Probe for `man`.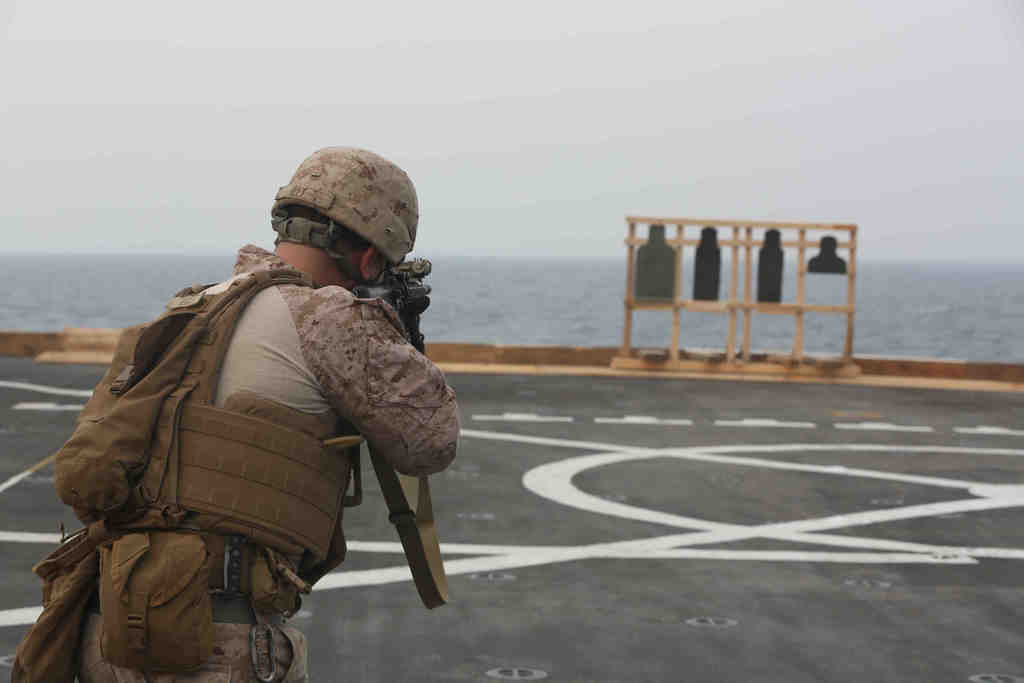
Probe result: [68,149,457,682].
